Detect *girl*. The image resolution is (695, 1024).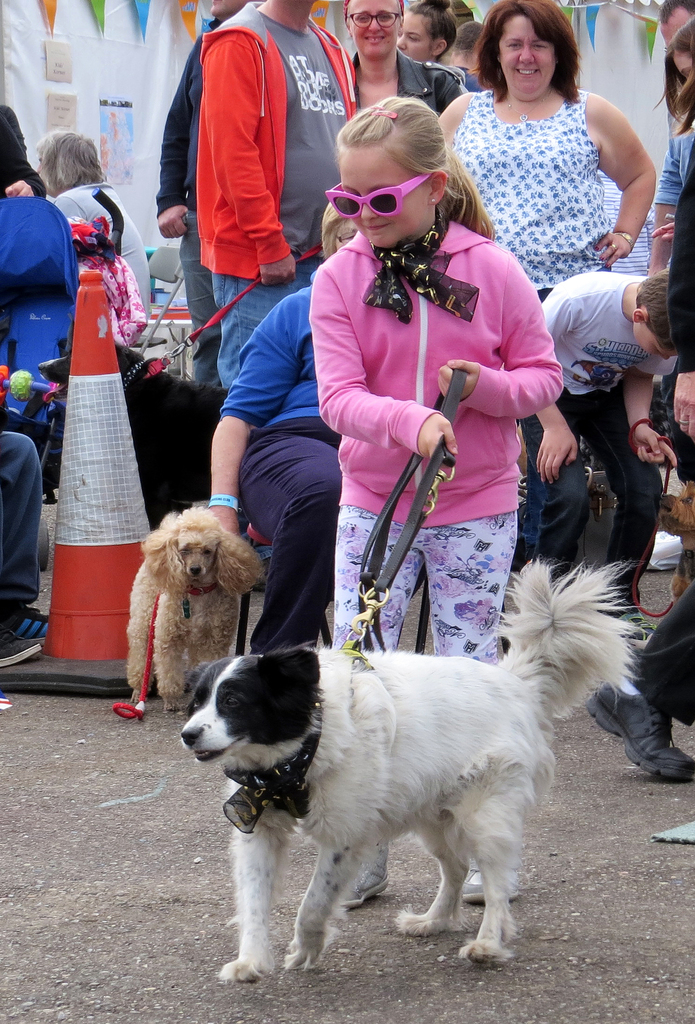
detection(311, 96, 564, 909).
